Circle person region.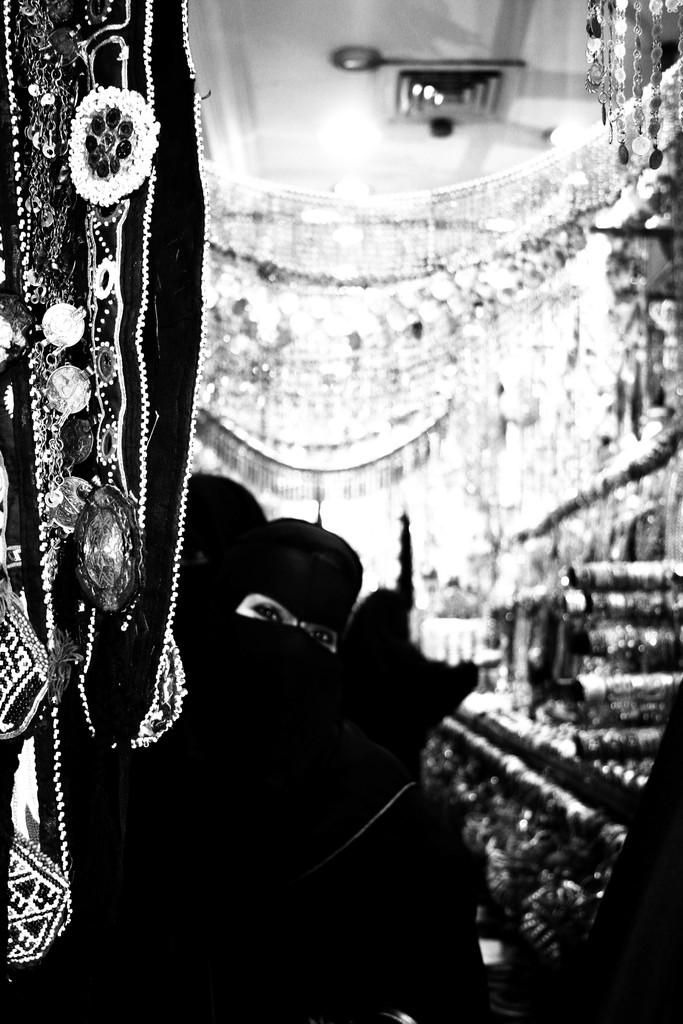
Region: 28,504,364,991.
